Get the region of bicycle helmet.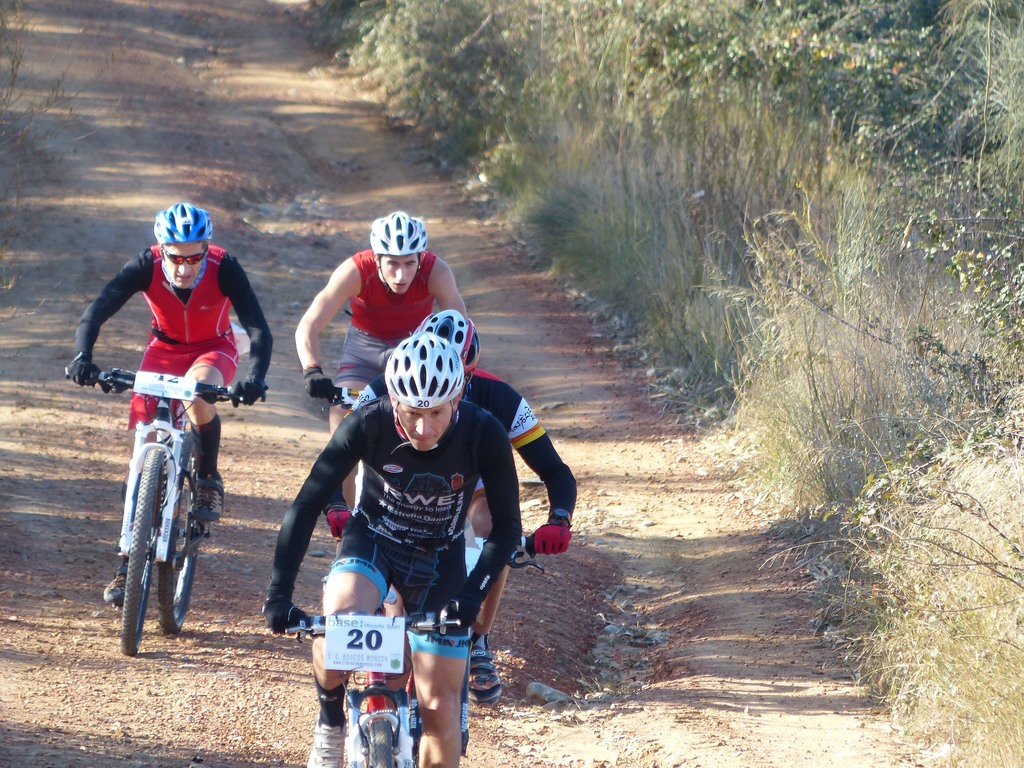
(left=366, top=209, right=429, bottom=259).
